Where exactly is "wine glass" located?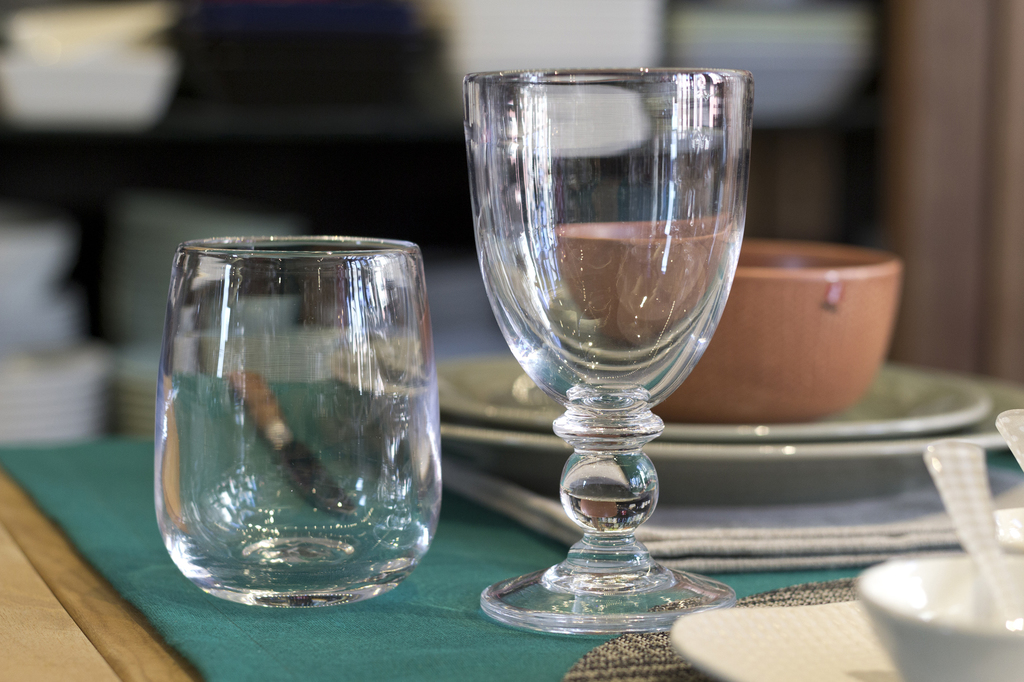
Its bounding box is bbox(477, 68, 746, 633).
